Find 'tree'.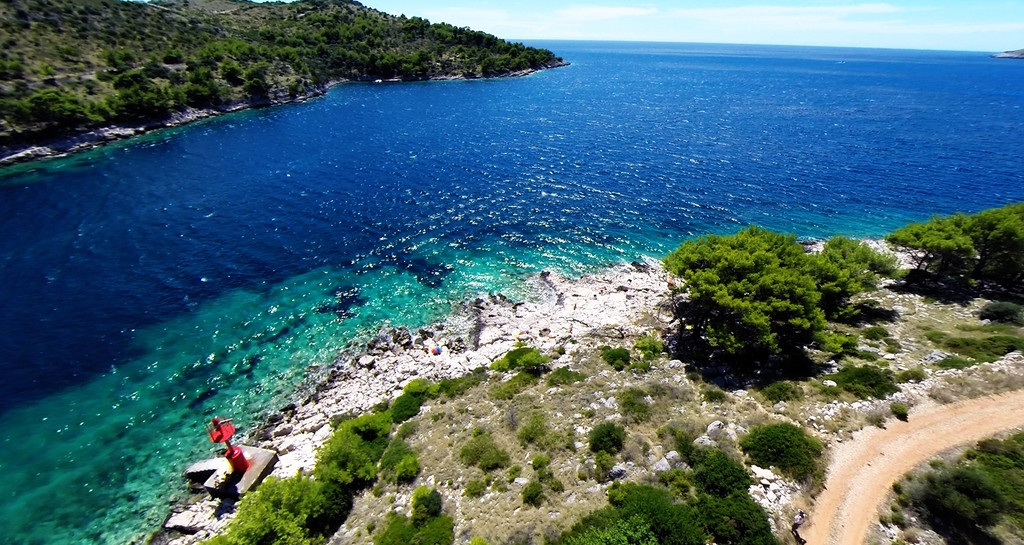
886 208 1023 290.
